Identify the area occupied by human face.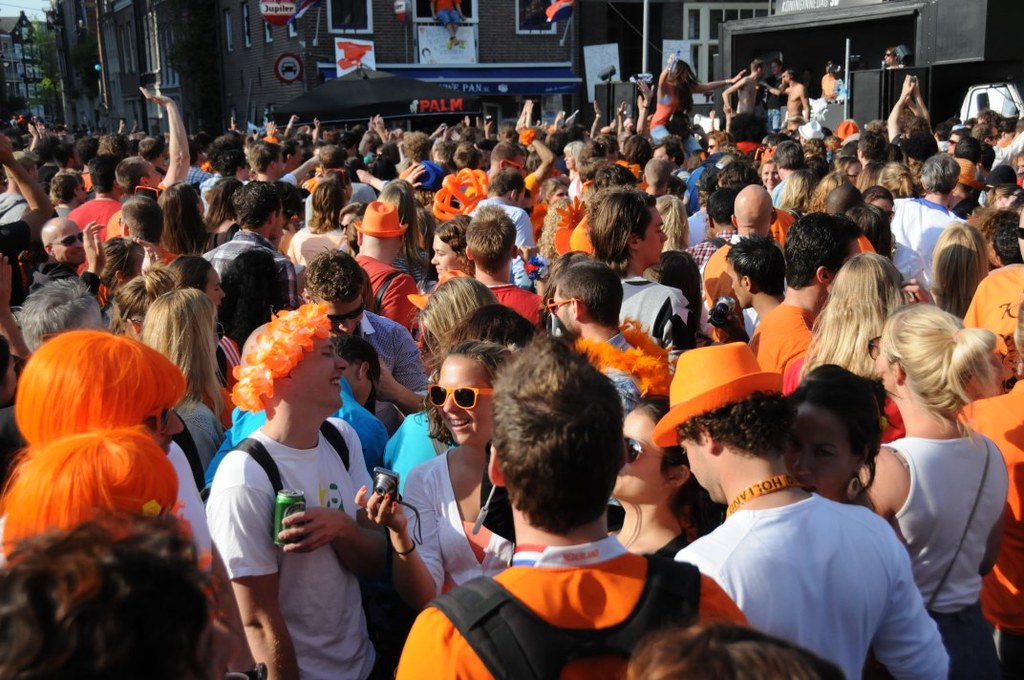
Area: (296, 335, 348, 417).
